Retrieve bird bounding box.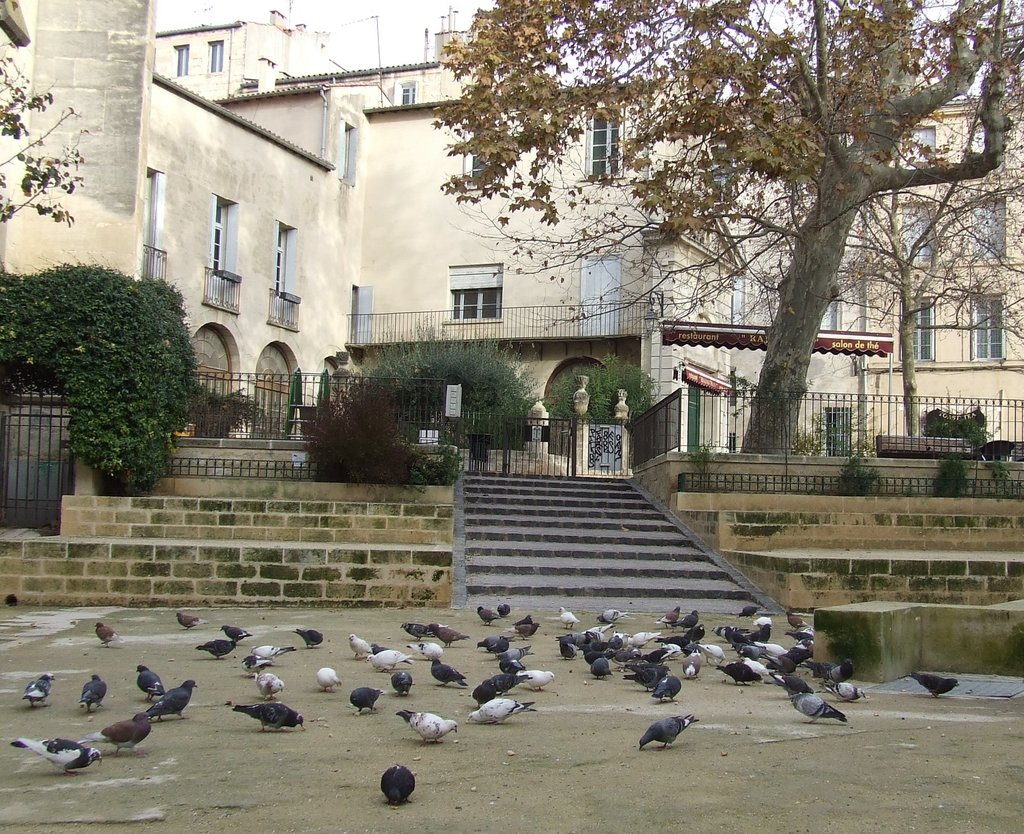
Bounding box: bbox=(770, 670, 813, 696).
